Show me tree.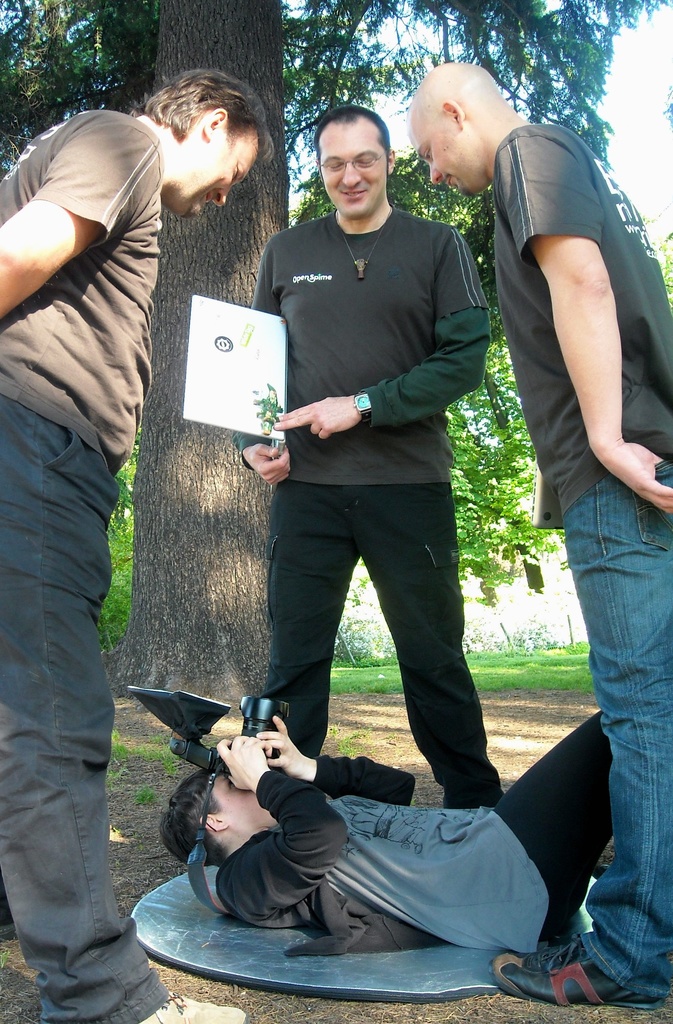
tree is here: region(0, 0, 672, 701).
